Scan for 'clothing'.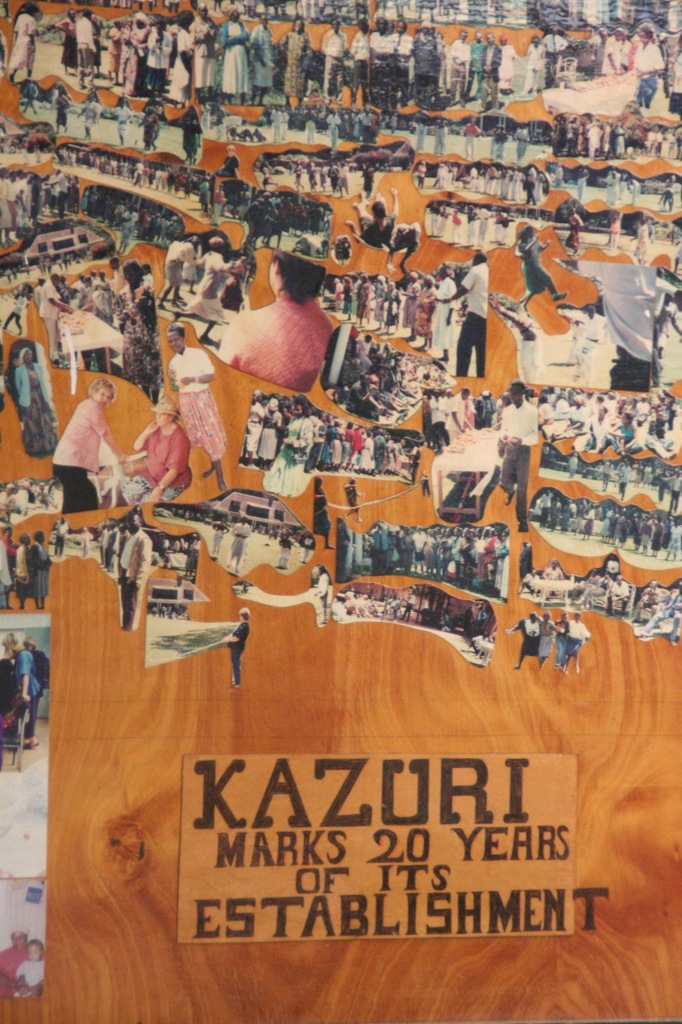
Scan result: <box>24,648,54,739</box>.
